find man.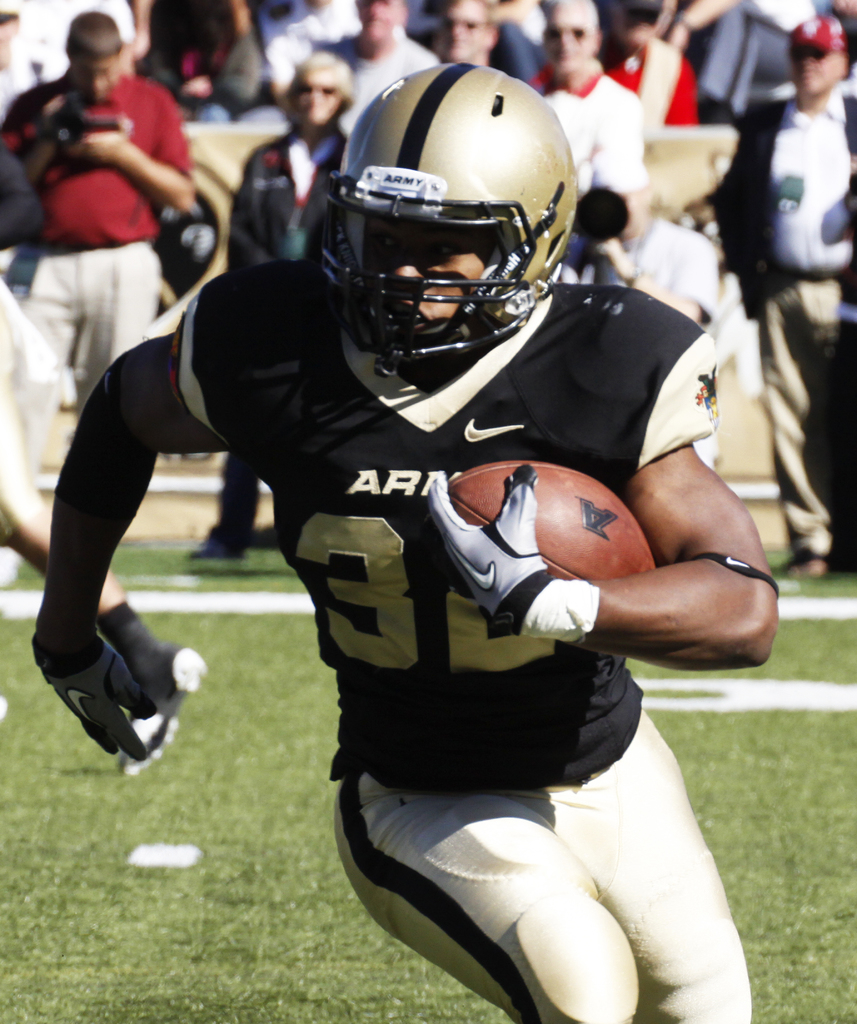
(13, 33, 219, 380).
